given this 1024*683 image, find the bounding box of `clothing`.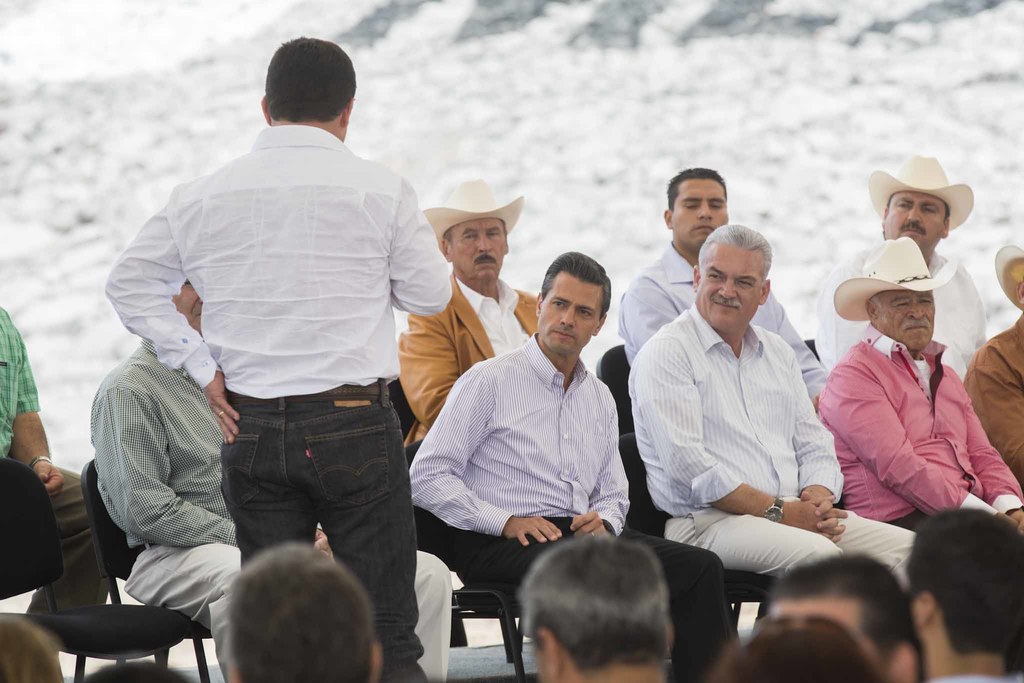
box=[803, 244, 980, 391].
